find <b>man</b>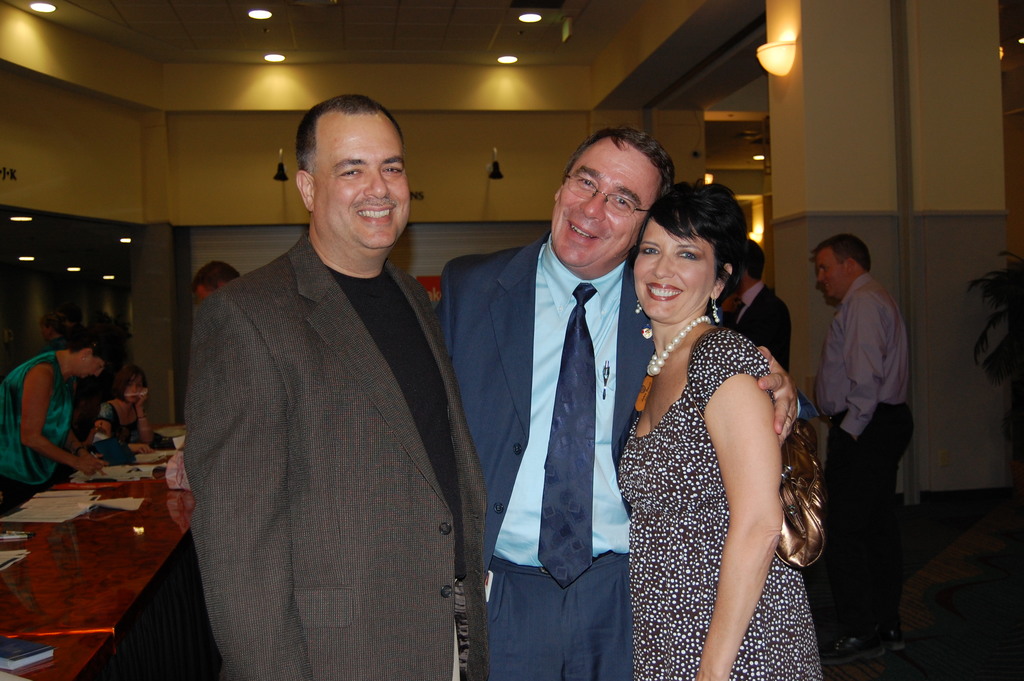
(x1=717, y1=235, x2=792, y2=365)
